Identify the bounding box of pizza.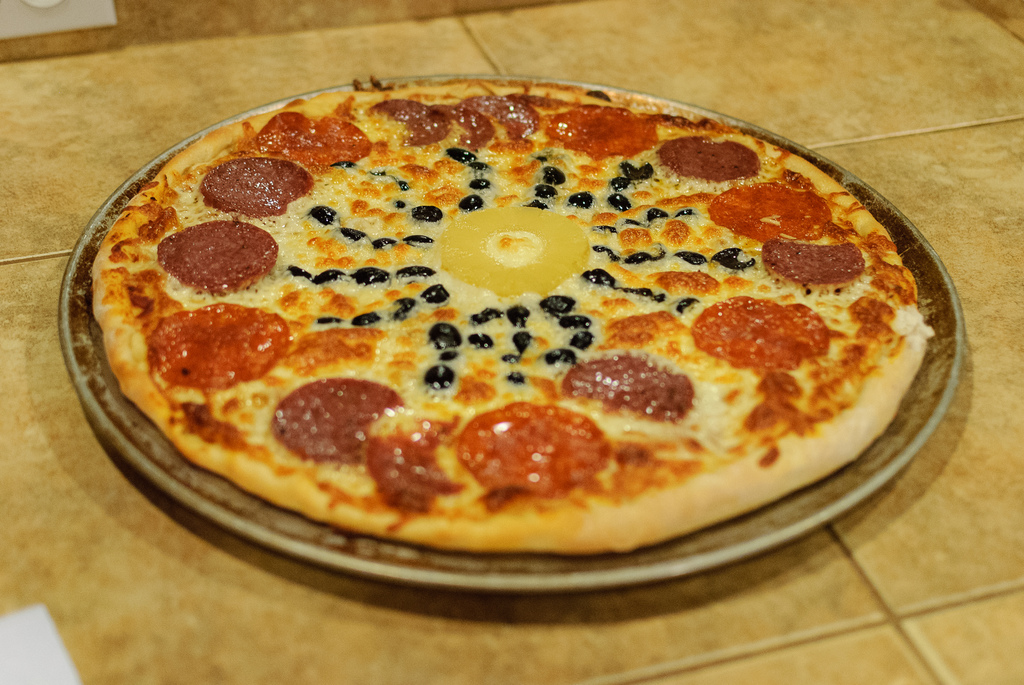
crop(49, 61, 941, 571).
